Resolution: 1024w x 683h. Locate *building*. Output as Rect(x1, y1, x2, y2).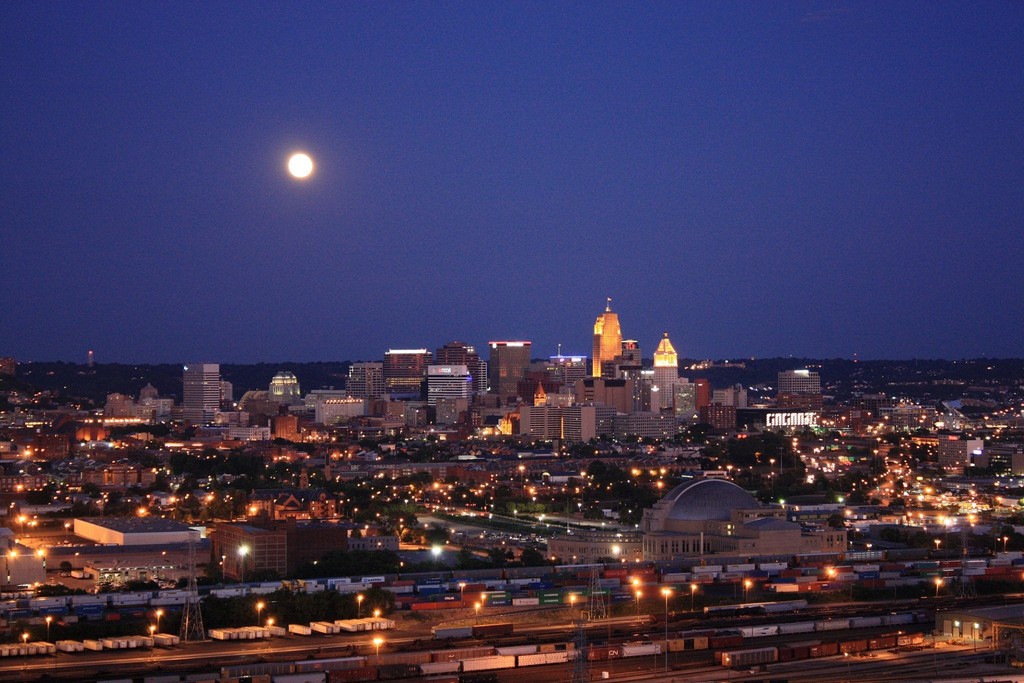
Rect(650, 330, 679, 407).
